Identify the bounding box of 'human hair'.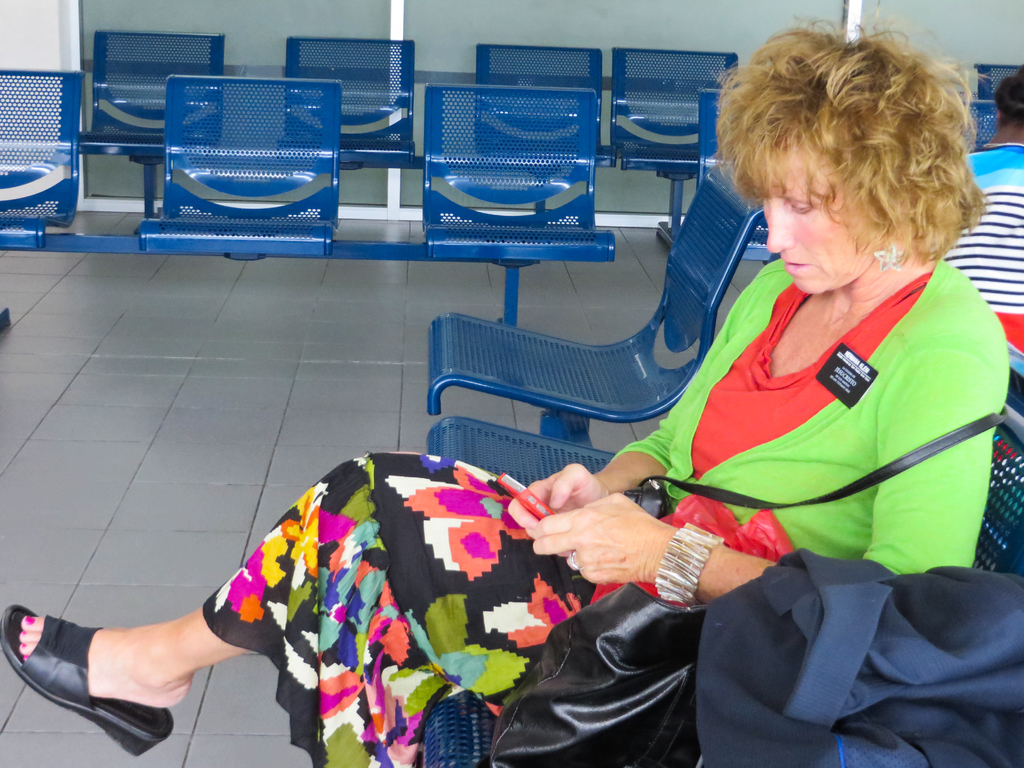
bbox=(708, 0, 991, 262).
